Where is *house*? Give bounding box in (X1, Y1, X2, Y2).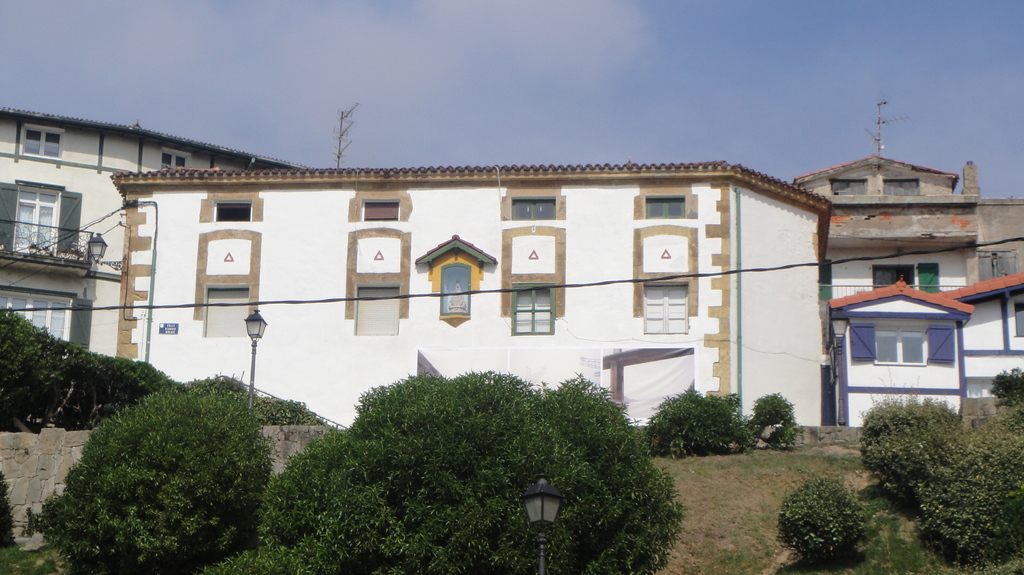
(131, 162, 334, 416).
